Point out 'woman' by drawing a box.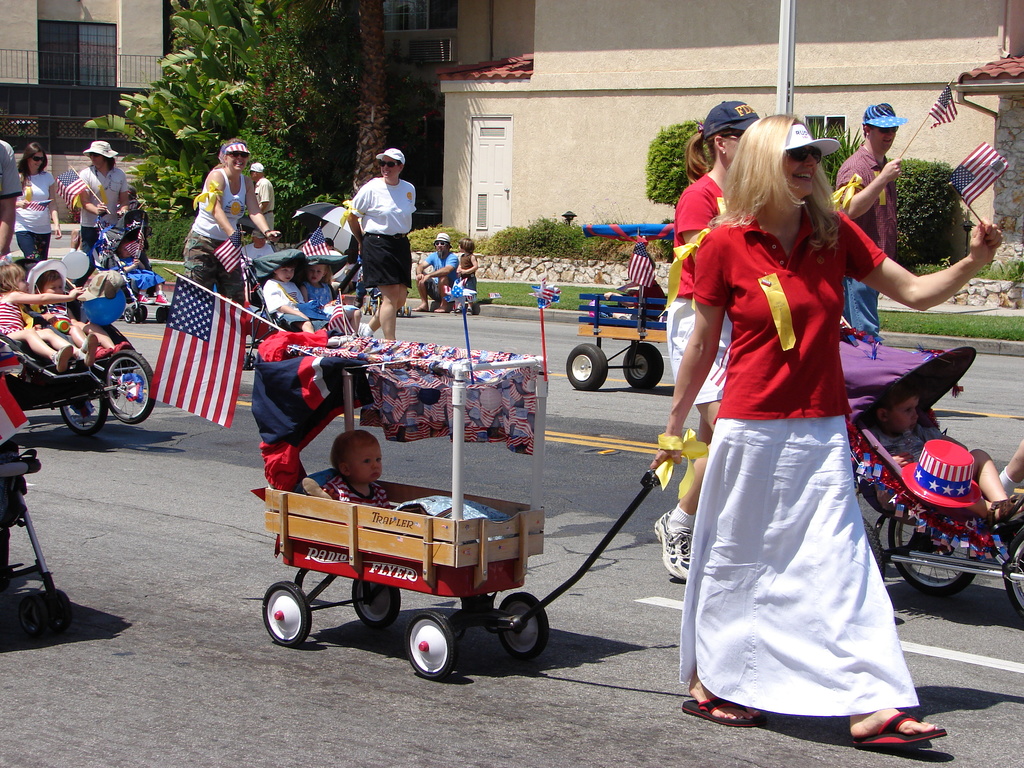
<box>68,146,133,264</box>.
